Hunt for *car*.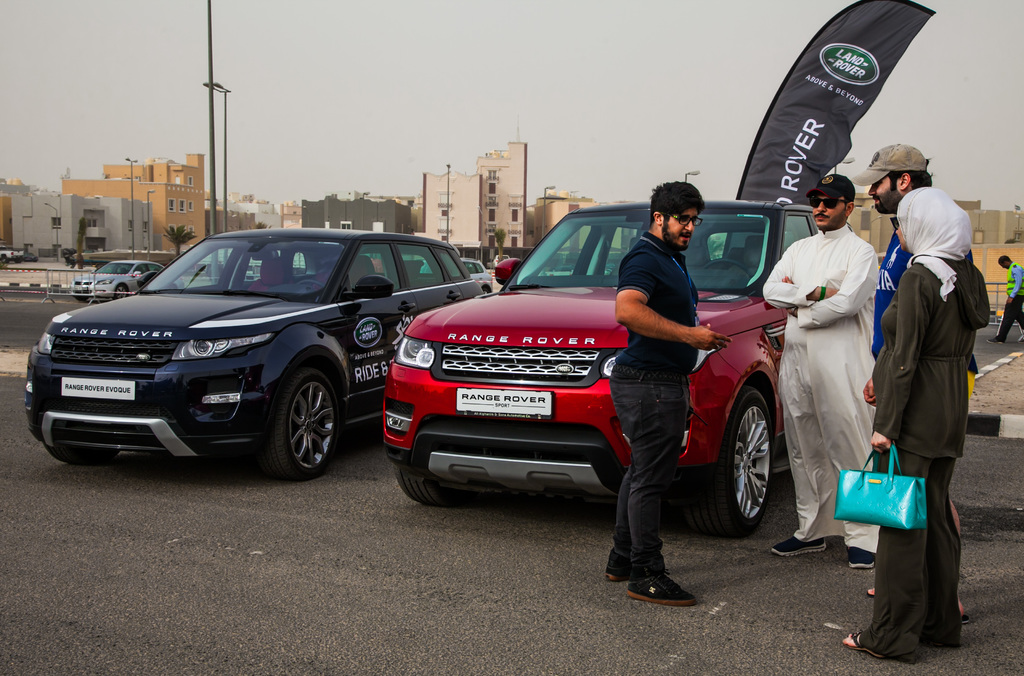
Hunted down at box=[455, 259, 499, 297].
